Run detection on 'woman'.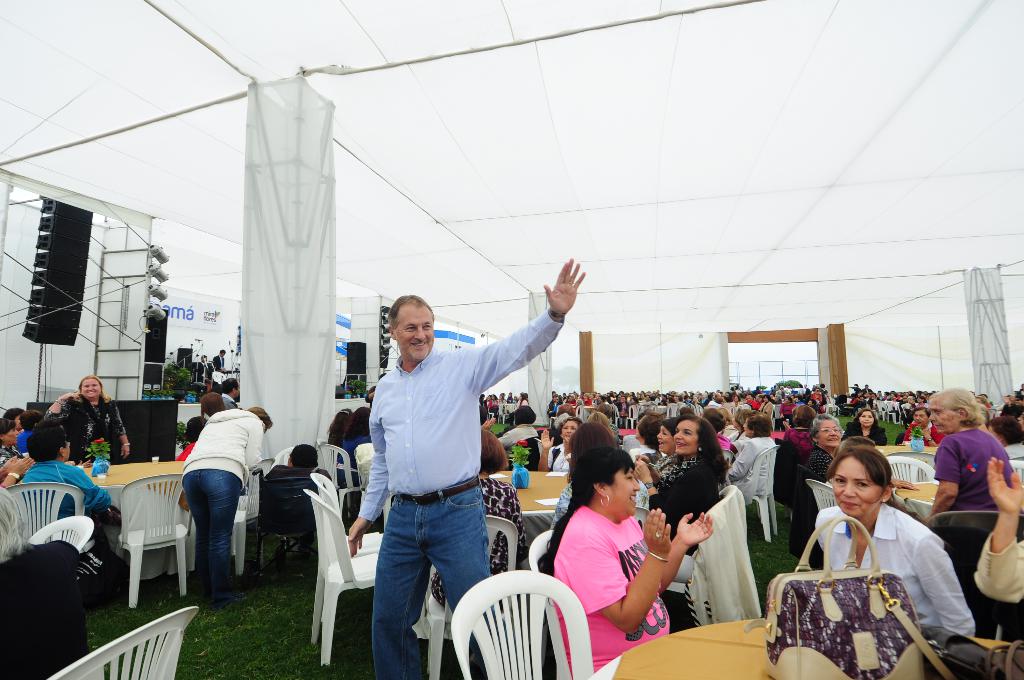
Result: box=[557, 432, 675, 658].
